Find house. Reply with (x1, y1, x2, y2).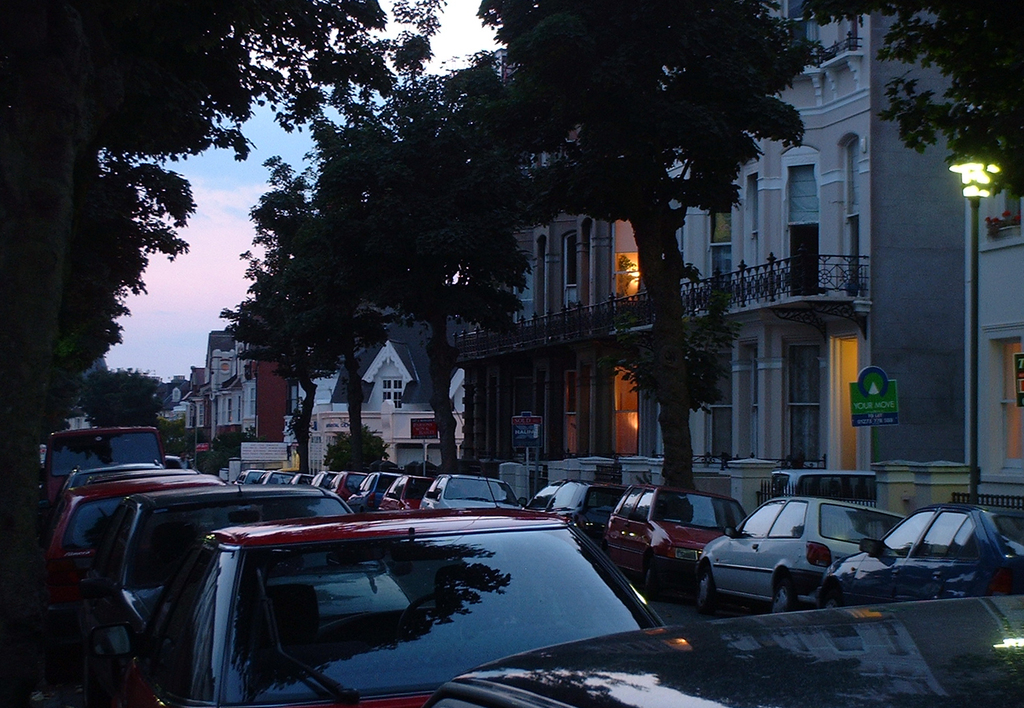
(318, 314, 473, 470).
